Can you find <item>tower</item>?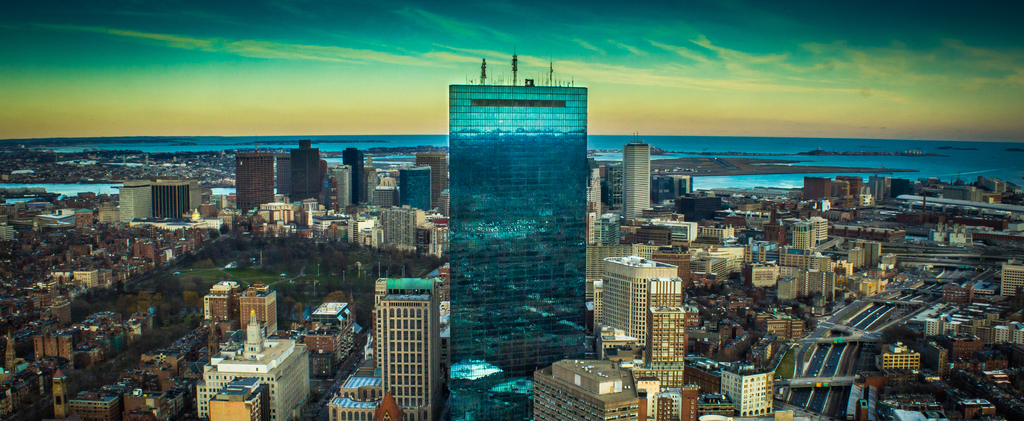
Yes, bounding box: {"left": 431, "top": 51, "right": 603, "bottom": 369}.
